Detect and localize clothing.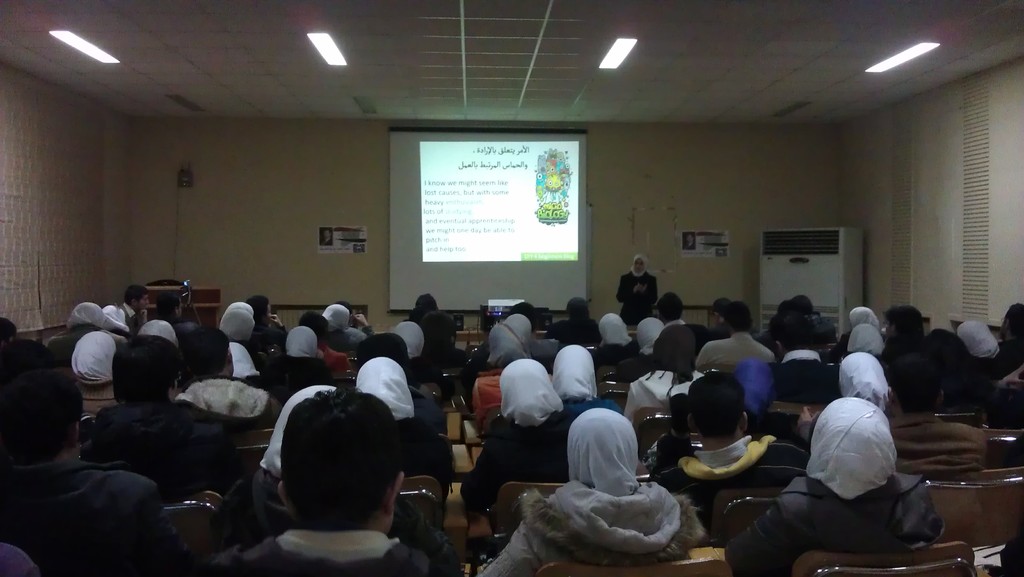
Localized at [613, 278, 662, 325].
